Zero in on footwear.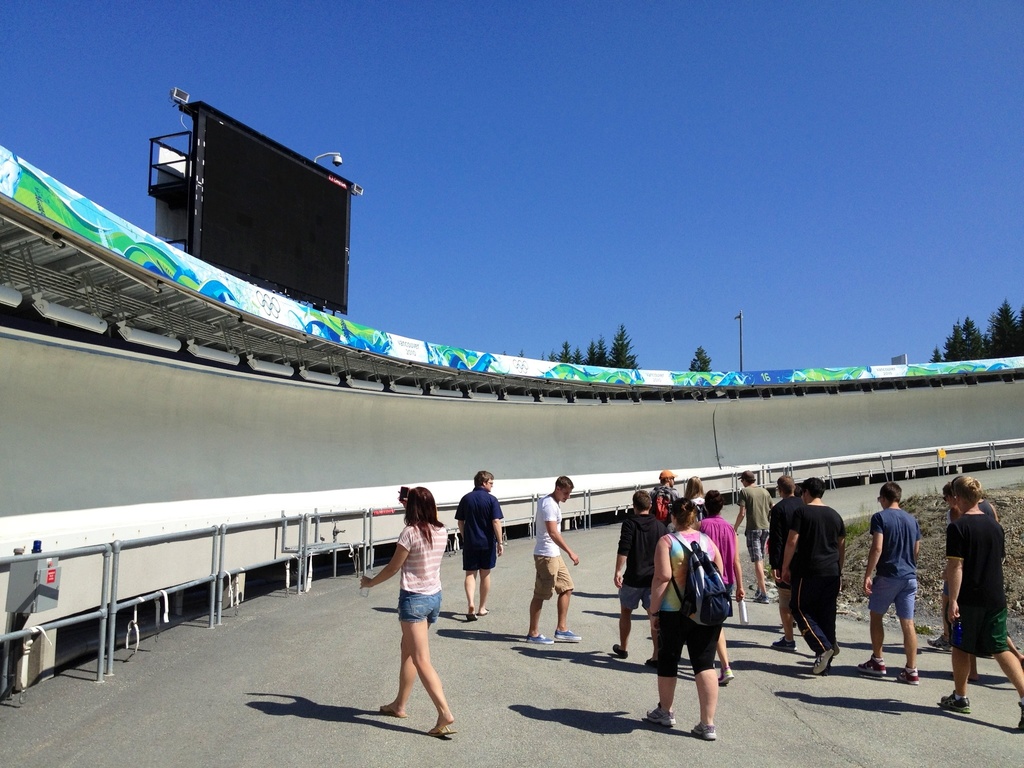
Zeroed in: {"left": 719, "top": 668, "right": 730, "bottom": 691}.
